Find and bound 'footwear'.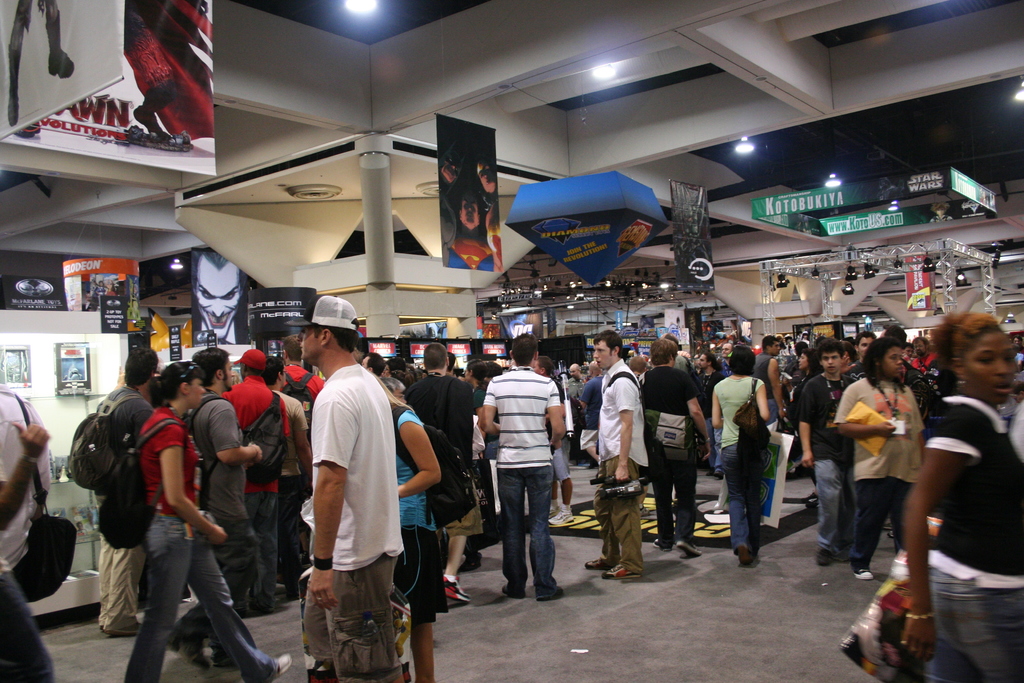
Bound: crop(730, 538, 754, 562).
